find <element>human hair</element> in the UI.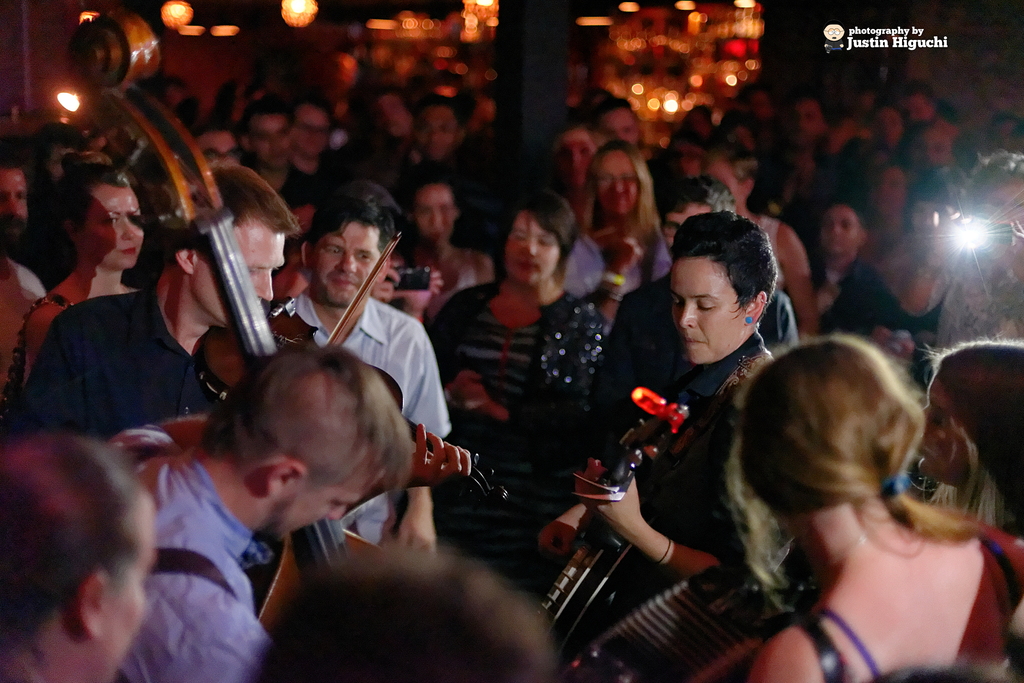
UI element at 6/405/173/682.
